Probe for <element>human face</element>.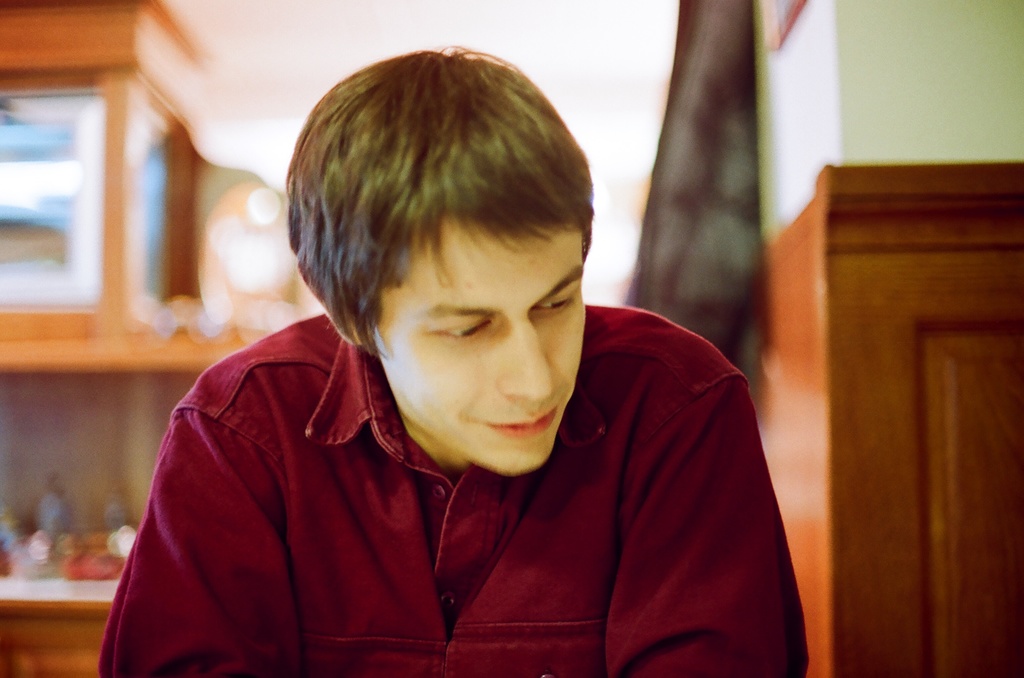
Probe result: box=[374, 218, 588, 474].
